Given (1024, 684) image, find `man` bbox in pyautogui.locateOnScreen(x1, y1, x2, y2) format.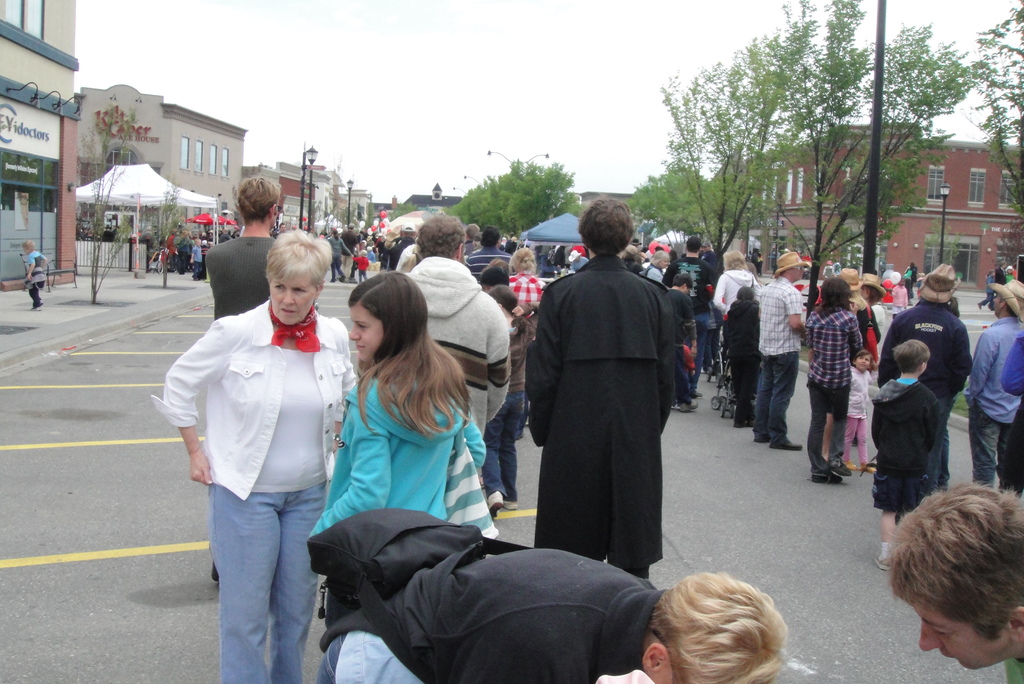
pyautogui.locateOnScreen(401, 212, 511, 438).
